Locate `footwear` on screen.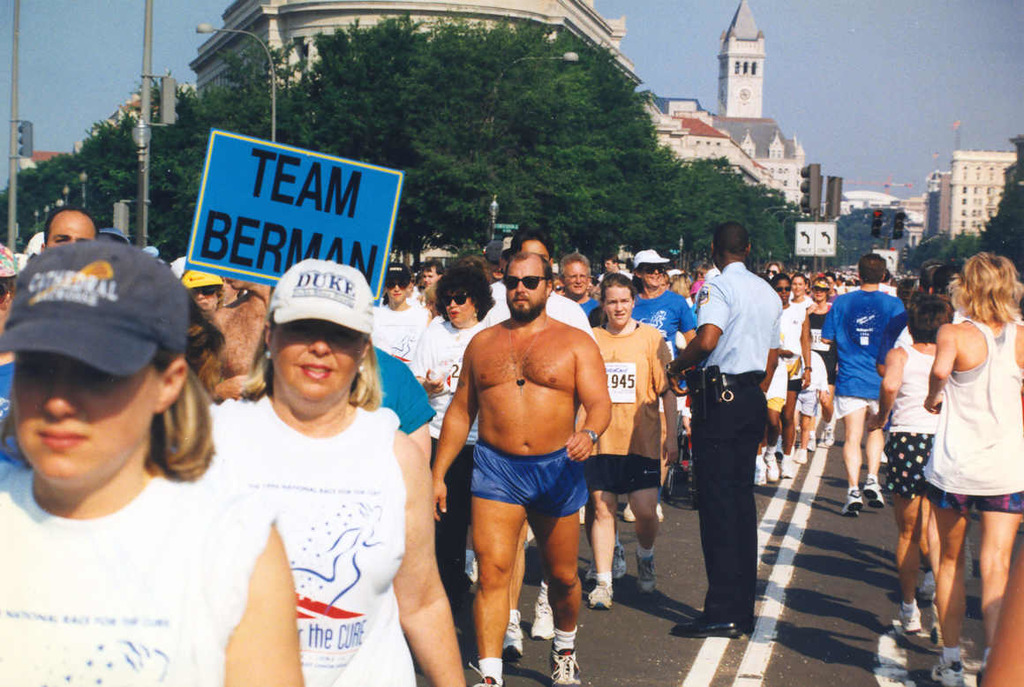
On screen at Rect(636, 544, 655, 592).
